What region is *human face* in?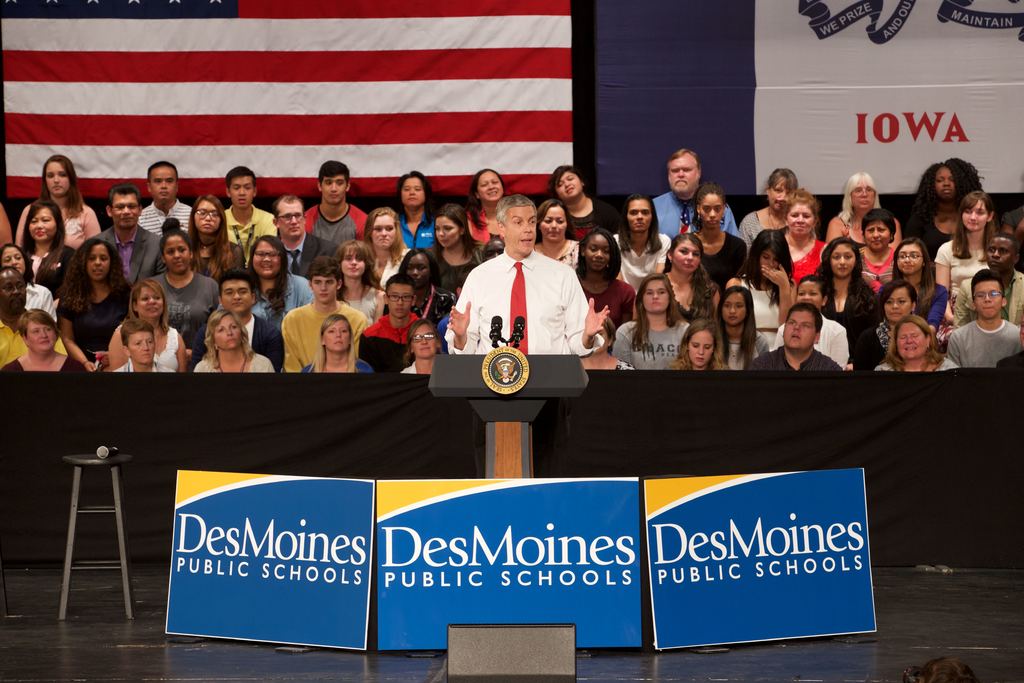
region(475, 168, 506, 204).
